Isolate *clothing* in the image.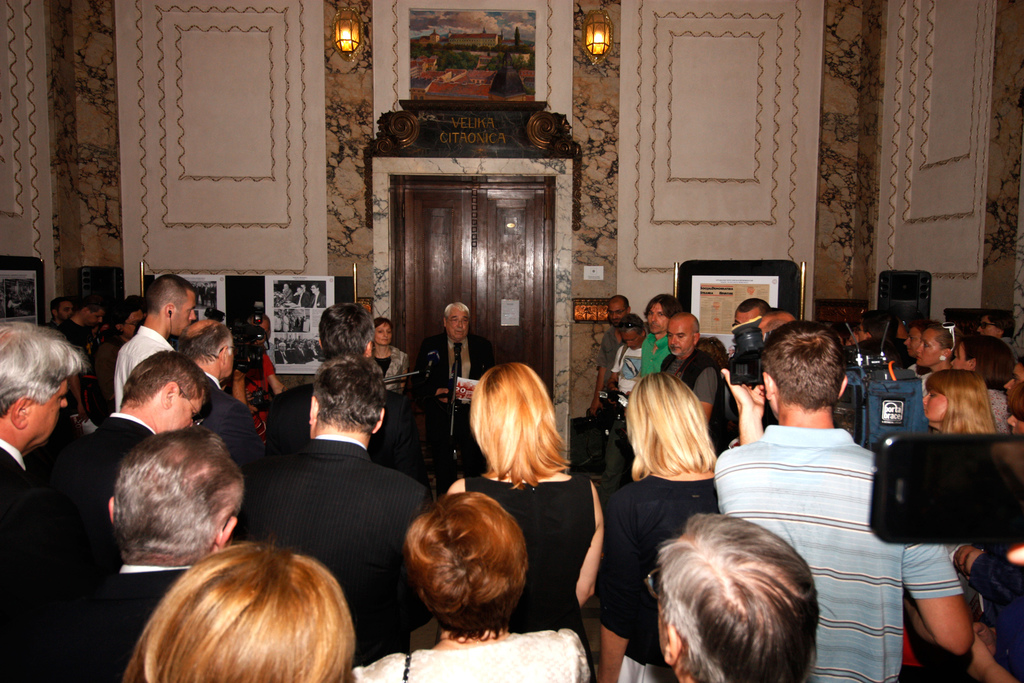
Isolated region: l=40, t=399, r=157, b=598.
